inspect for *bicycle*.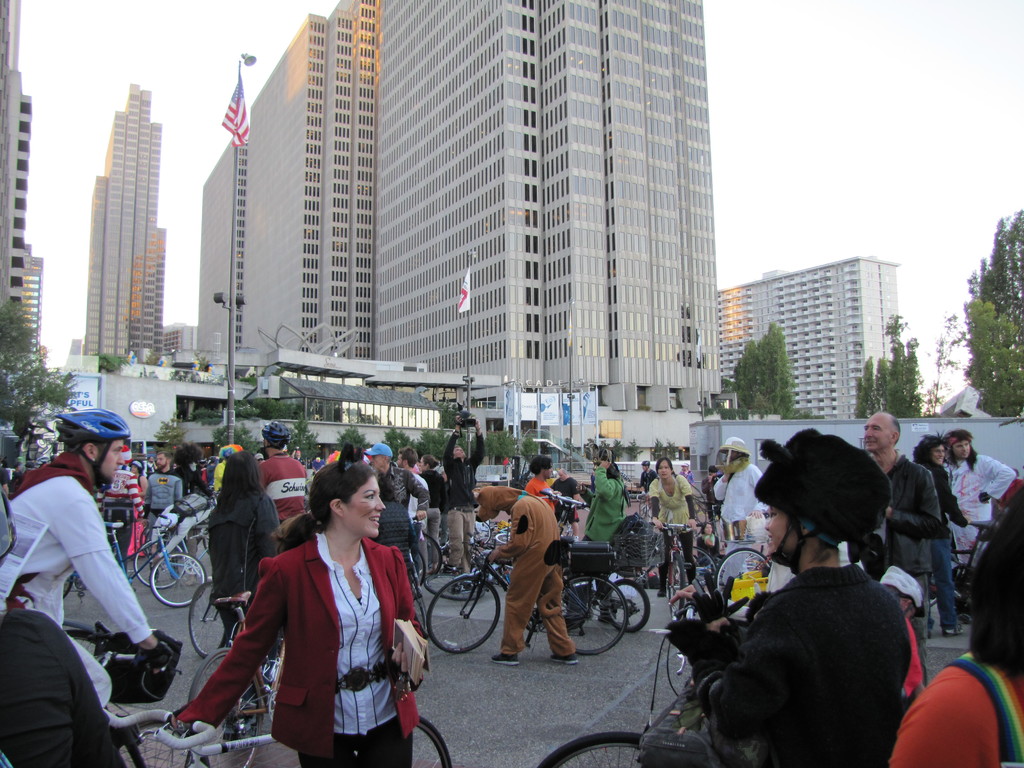
Inspection: bbox=[575, 565, 669, 632].
